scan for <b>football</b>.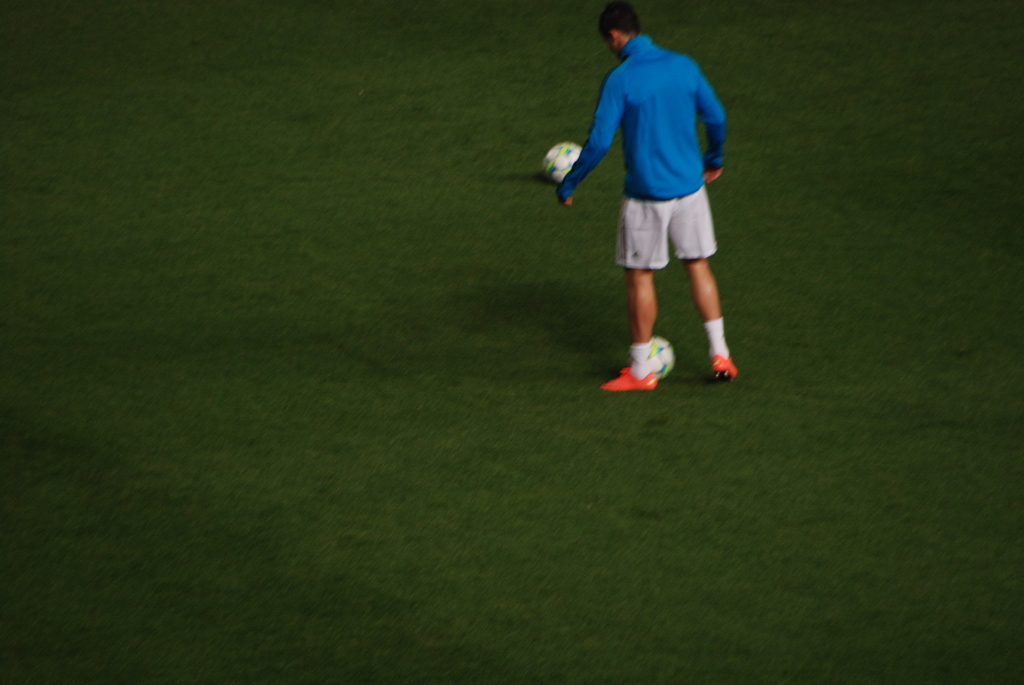
Scan result: box(653, 338, 673, 382).
